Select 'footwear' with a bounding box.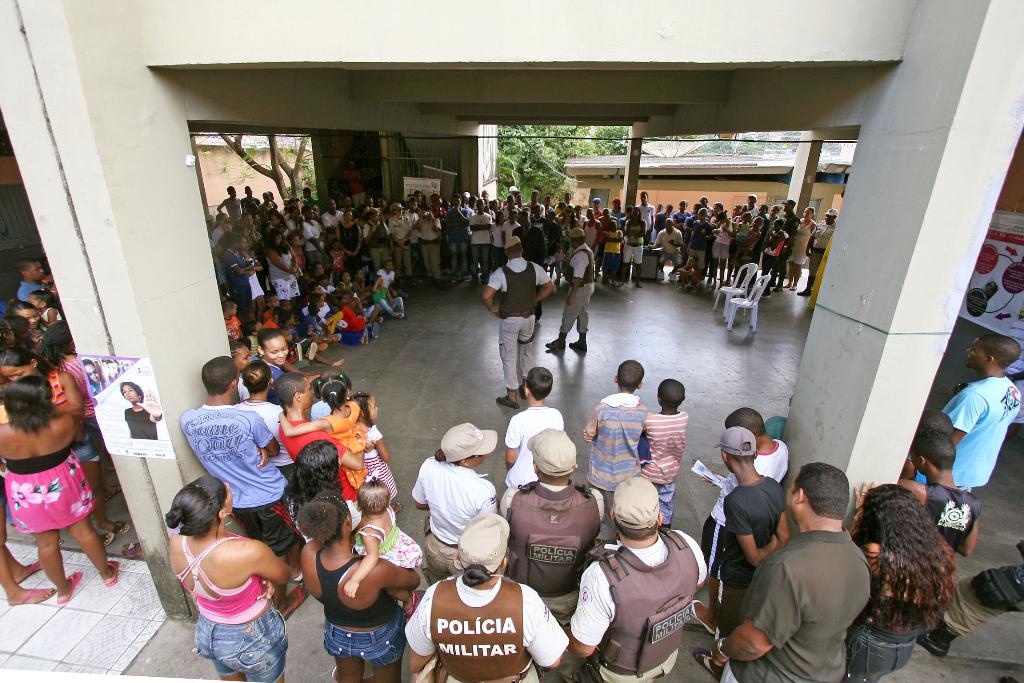
{"left": 296, "top": 344, "right": 301, "bottom": 361}.
